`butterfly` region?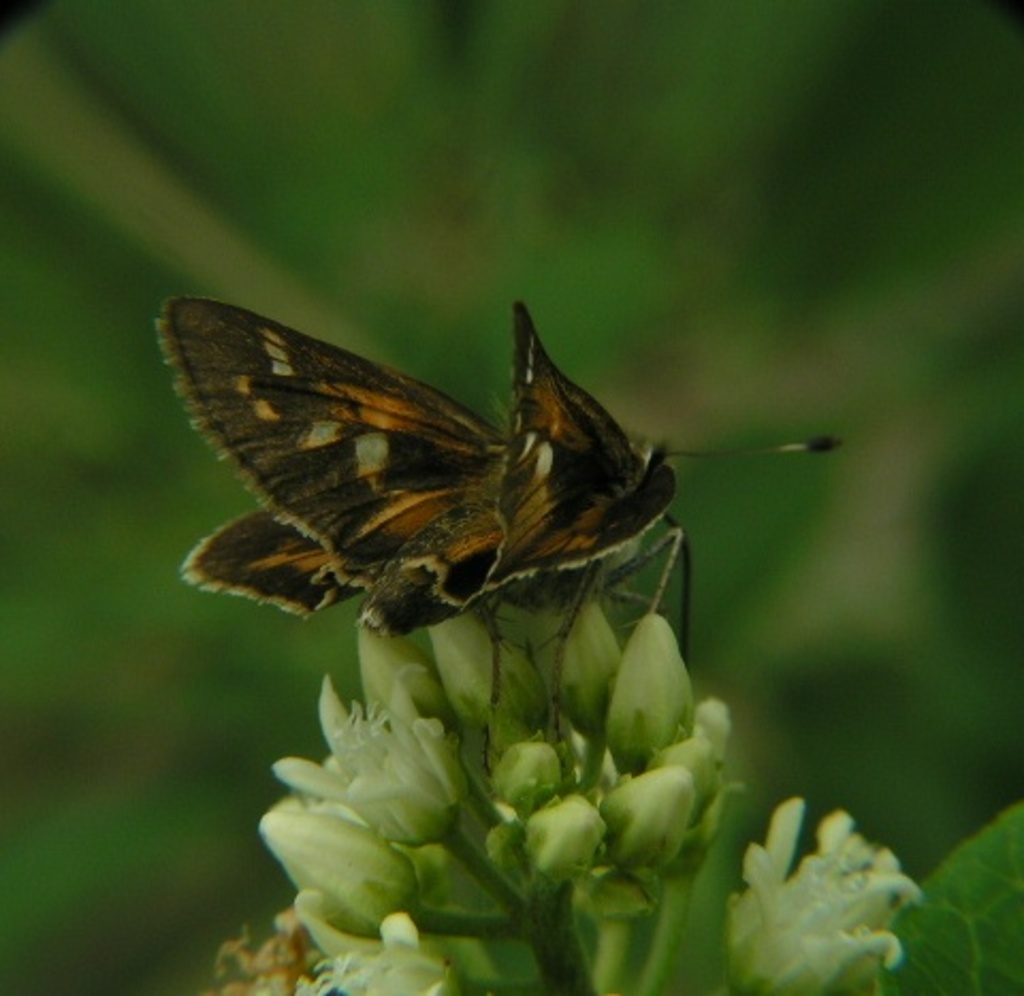
154 273 879 798
